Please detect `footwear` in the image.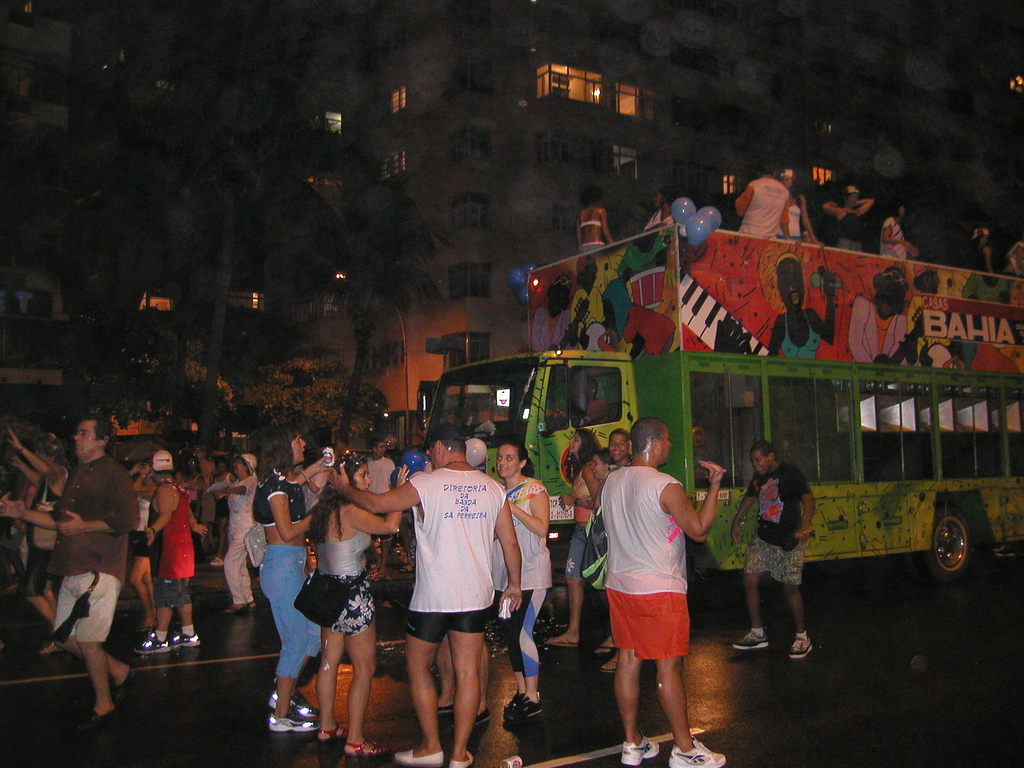
{"left": 266, "top": 691, "right": 320, "bottom": 719}.
